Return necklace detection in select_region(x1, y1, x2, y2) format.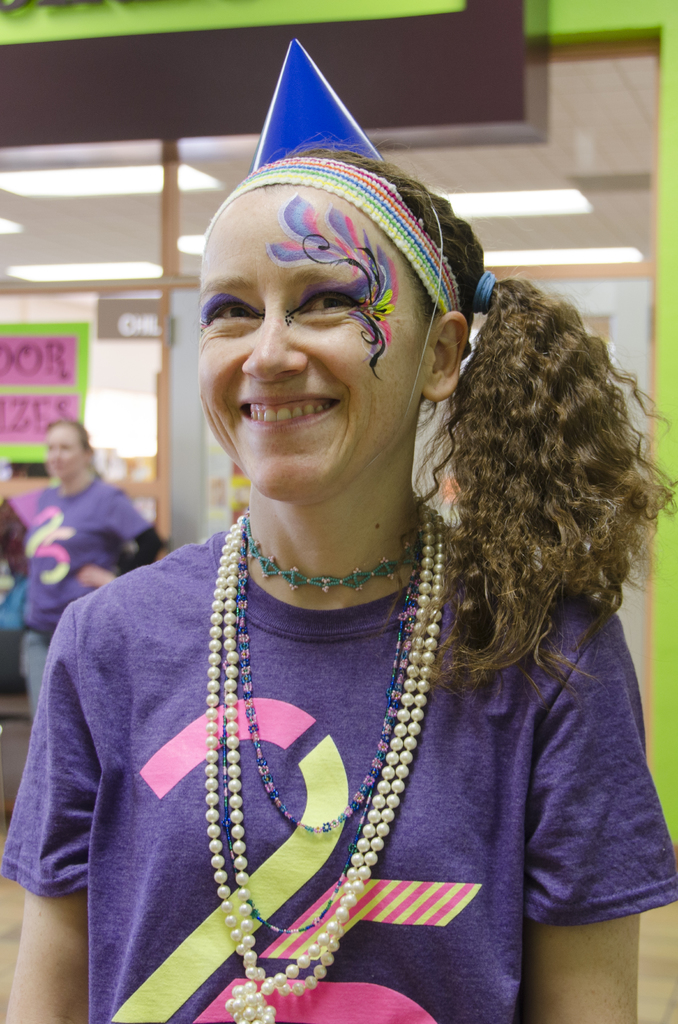
select_region(246, 509, 419, 593).
